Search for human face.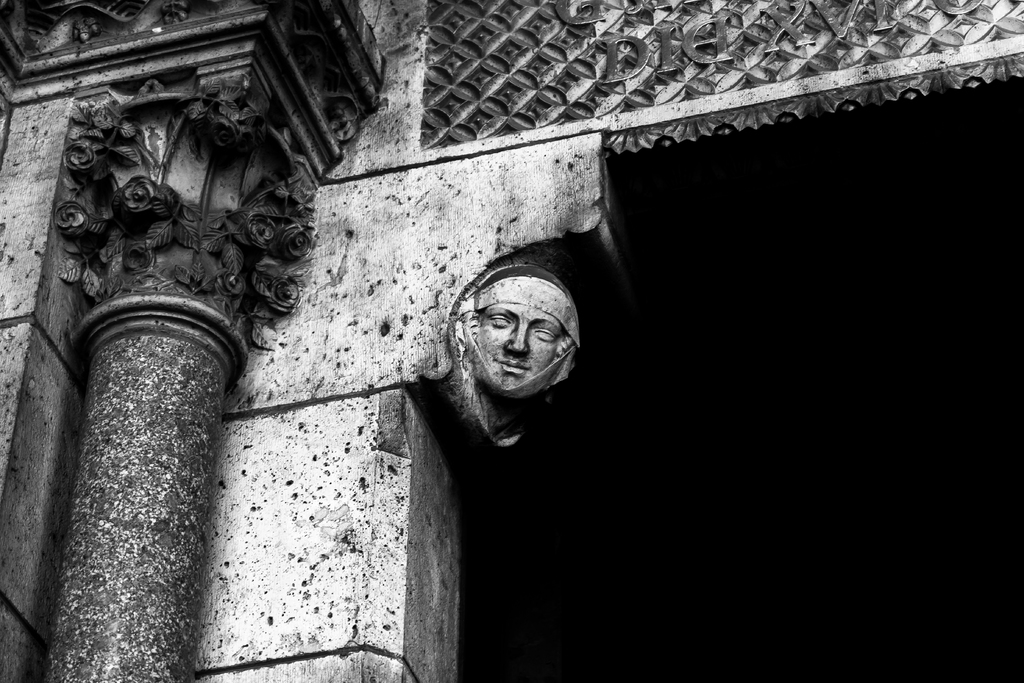
Found at x1=483 y1=303 x2=564 y2=388.
